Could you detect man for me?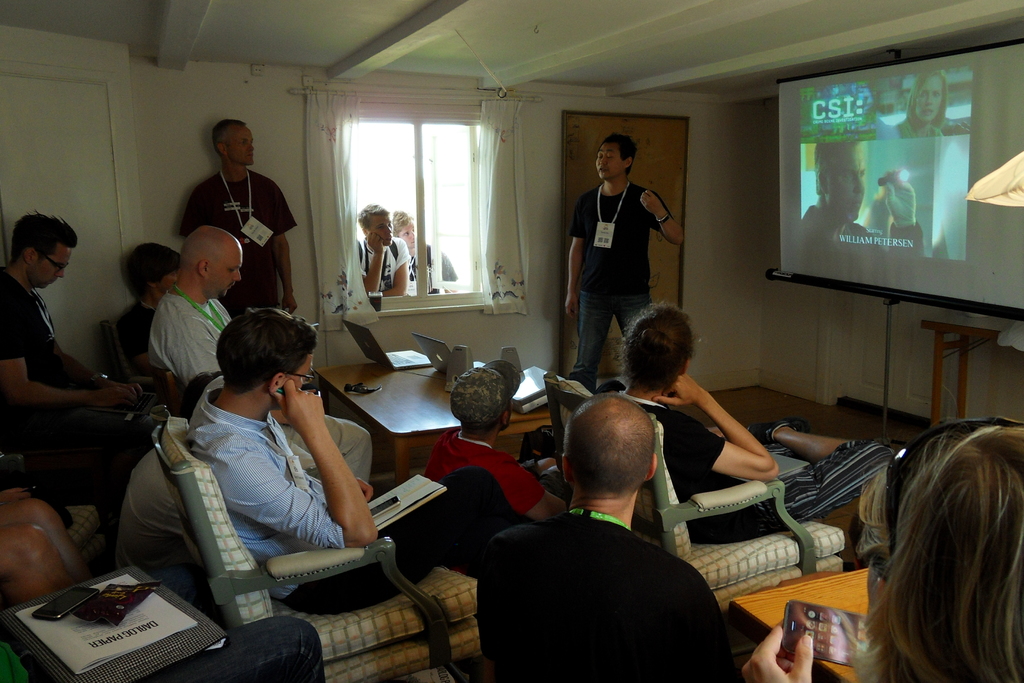
Detection result: BBox(158, 222, 380, 498).
